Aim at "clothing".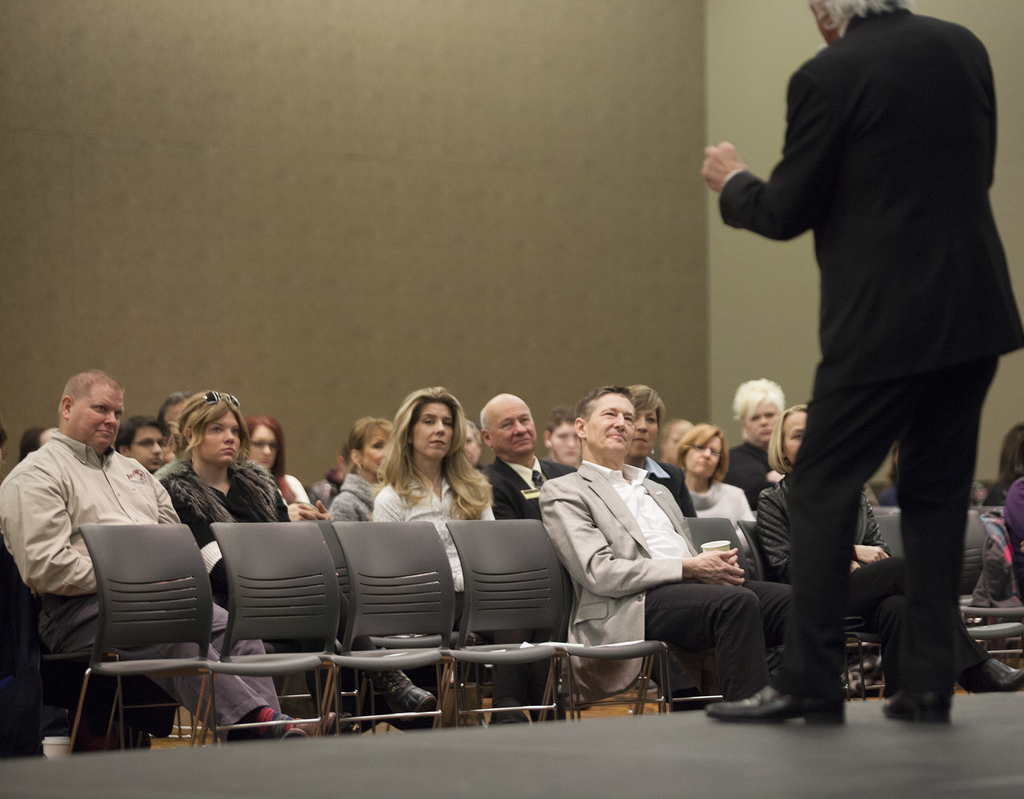
Aimed at bbox=(638, 454, 693, 526).
